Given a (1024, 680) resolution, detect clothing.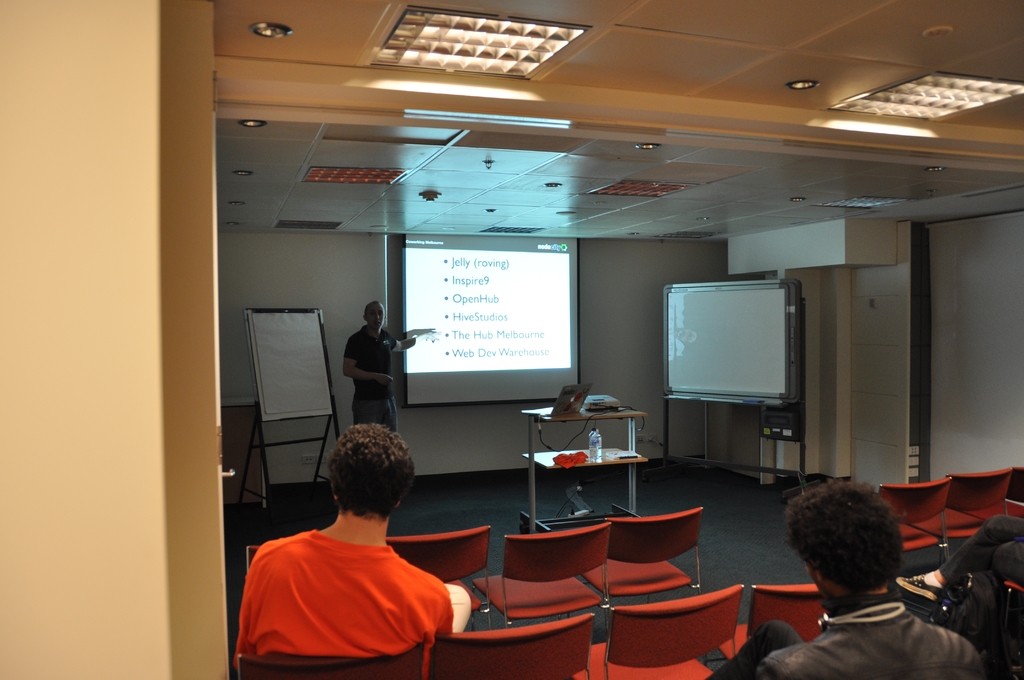
bbox(242, 515, 456, 670).
